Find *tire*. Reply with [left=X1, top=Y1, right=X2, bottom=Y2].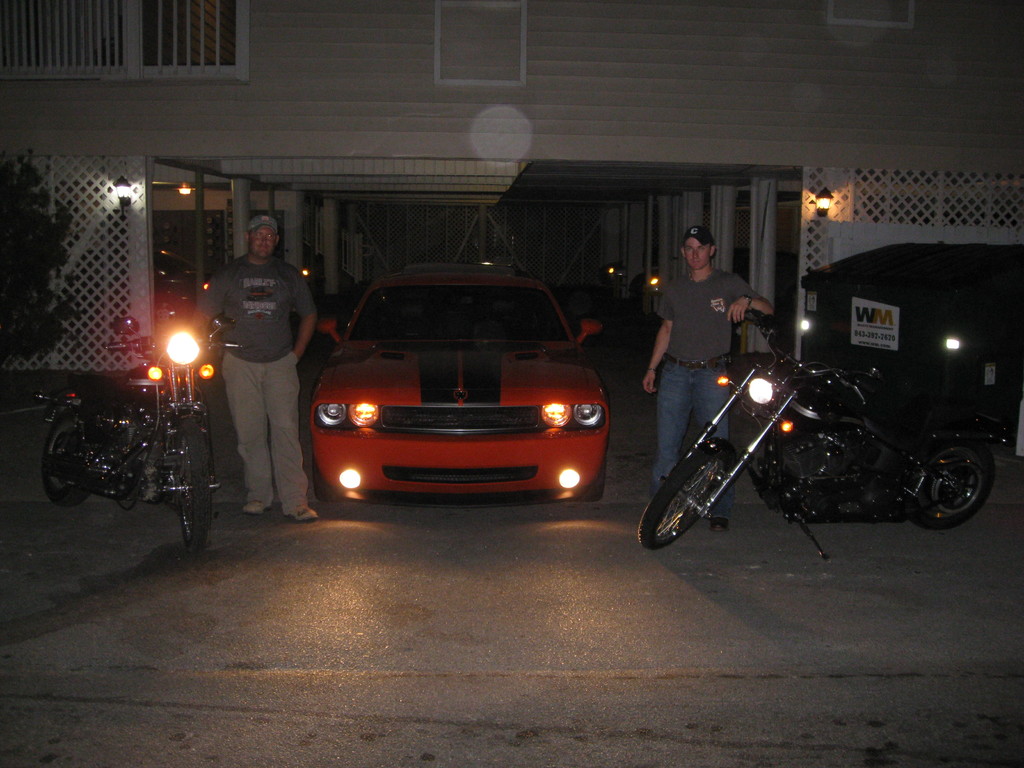
[left=39, top=410, right=103, bottom=499].
